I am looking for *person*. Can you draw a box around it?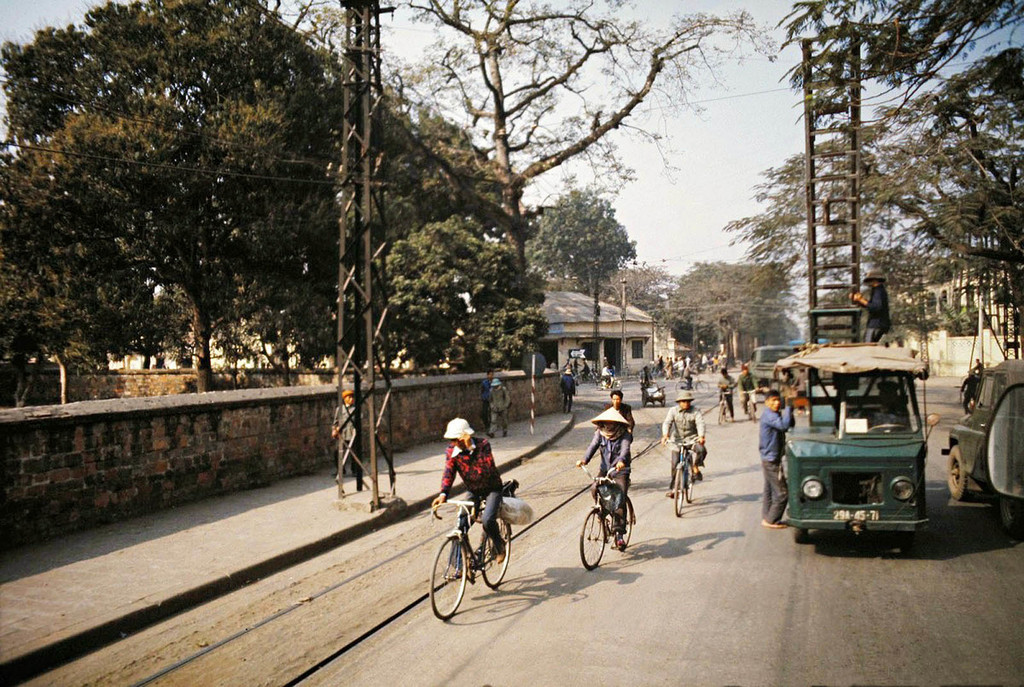
Sure, the bounding box is region(433, 417, 513, 576).
